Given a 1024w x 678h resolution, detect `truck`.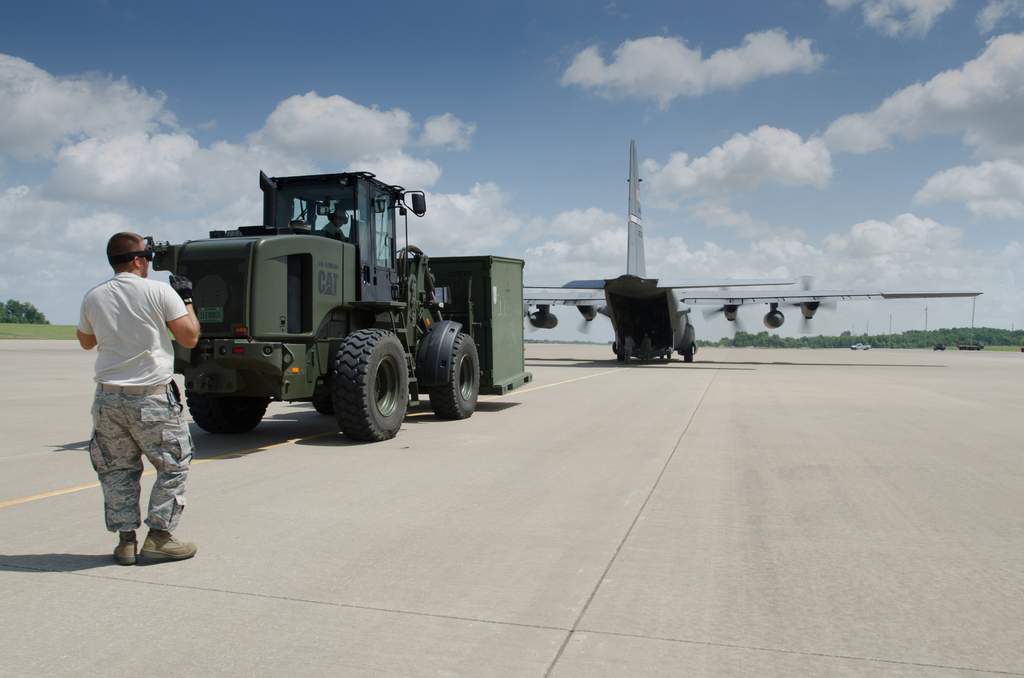
detection(131, 178, 508, 443).
